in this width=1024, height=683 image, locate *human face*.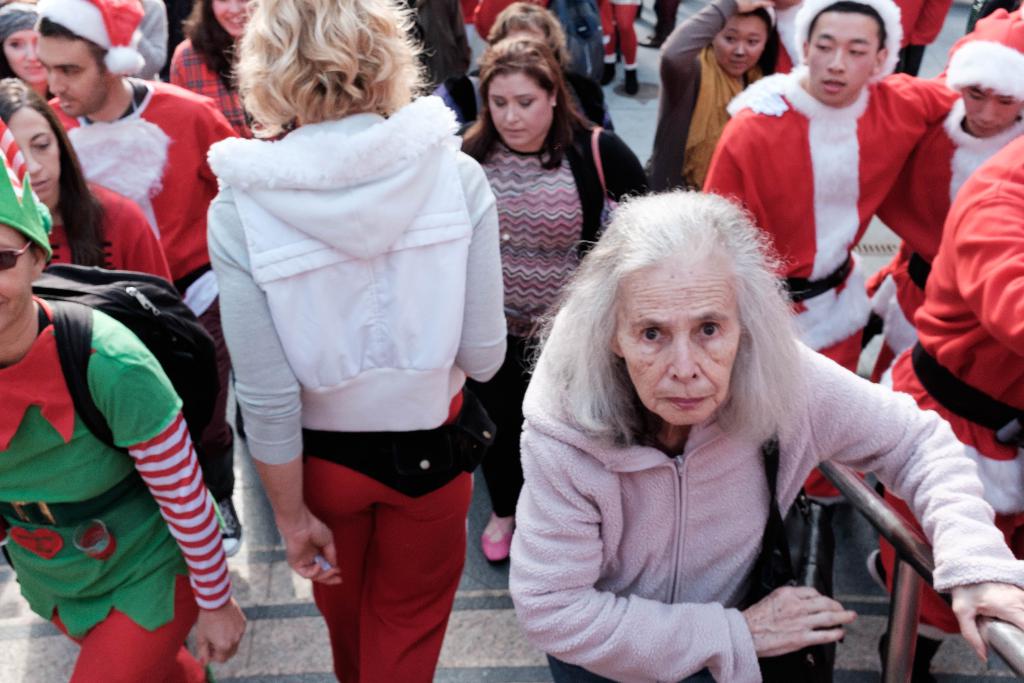
Bounding box: bbox=(714, 10, 770, 78).
